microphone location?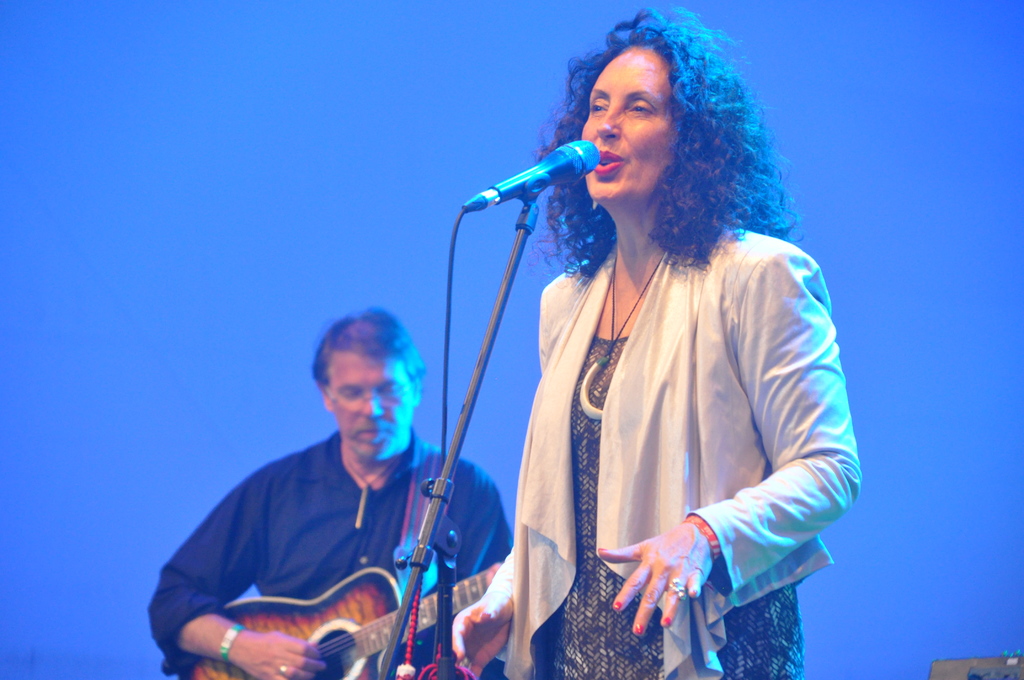
444 143 602 218
